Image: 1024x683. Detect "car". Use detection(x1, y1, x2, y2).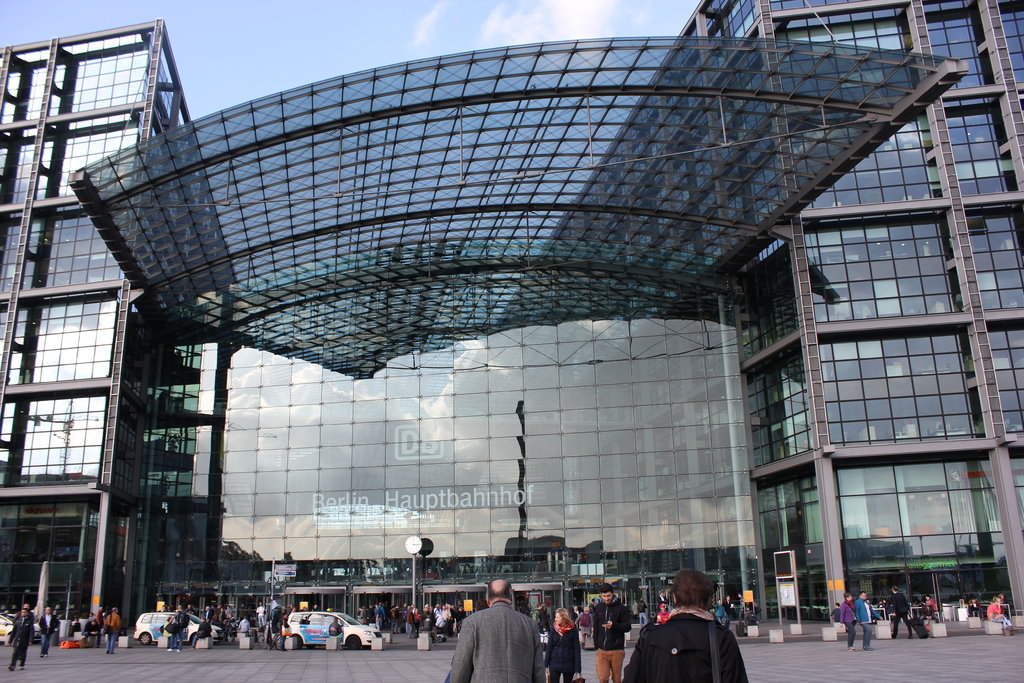
detection(0, 603, 36, 648).
